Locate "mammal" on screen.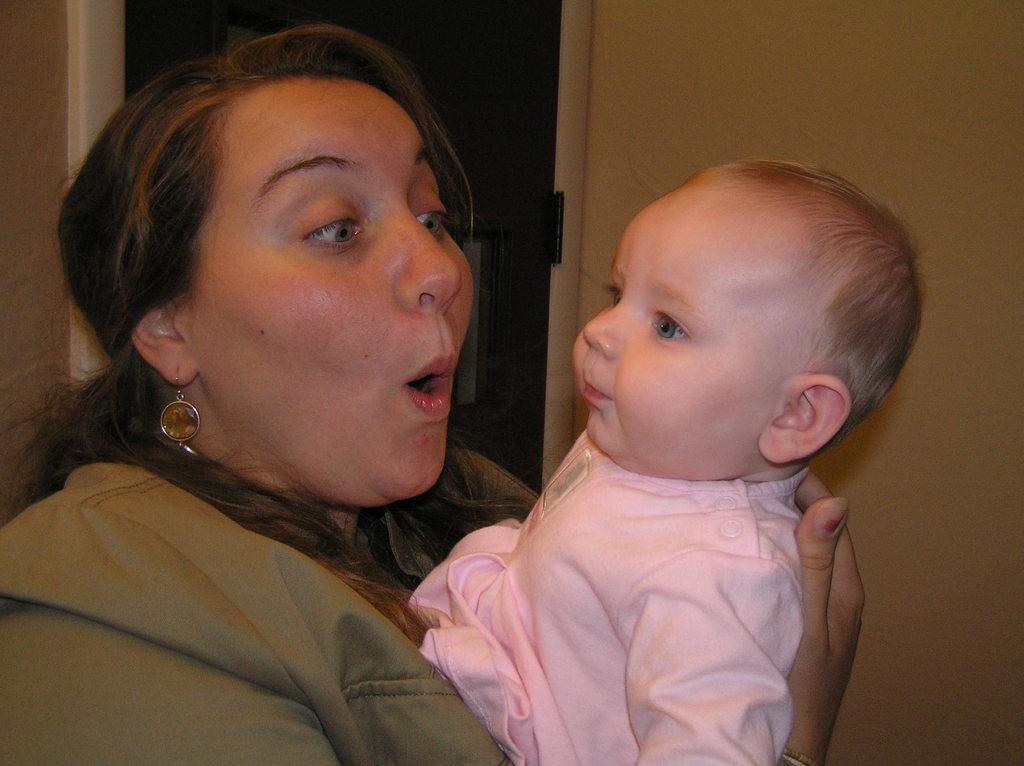
On screen at (3,20,867,765).
